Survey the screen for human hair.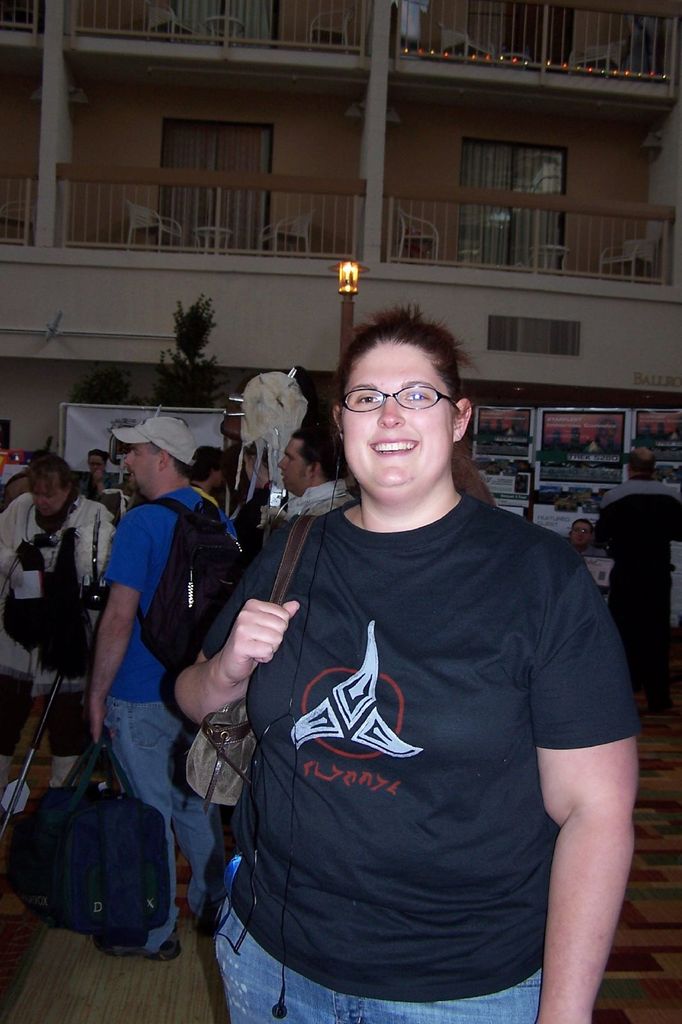
Survey found: [147,440,199,479].
